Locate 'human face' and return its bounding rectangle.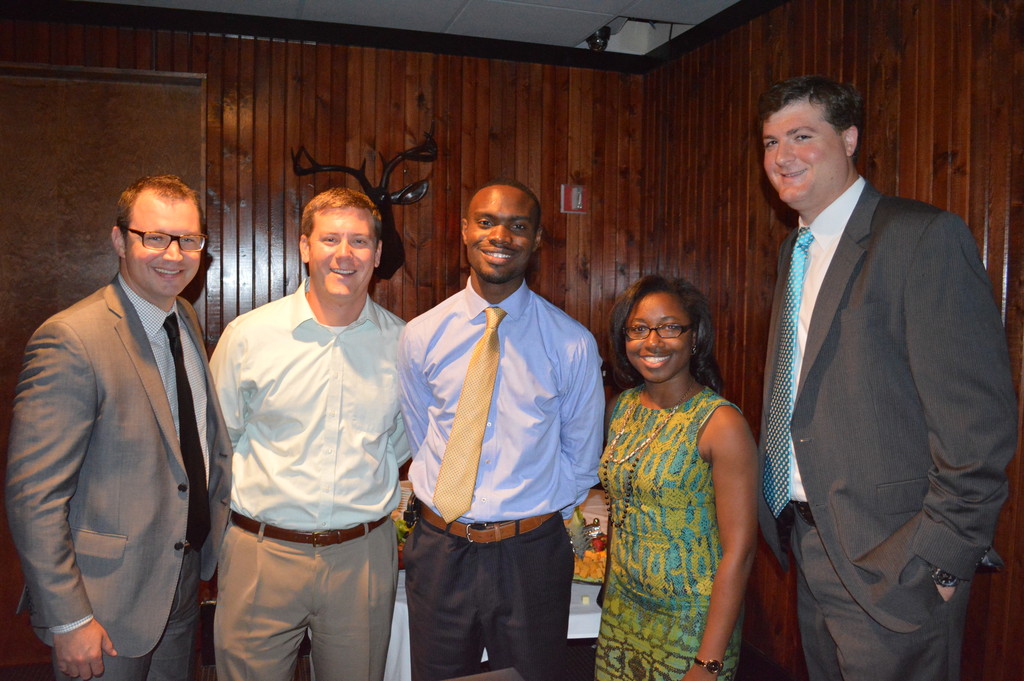
[left=629, top=284, right=695, bottom=386].
